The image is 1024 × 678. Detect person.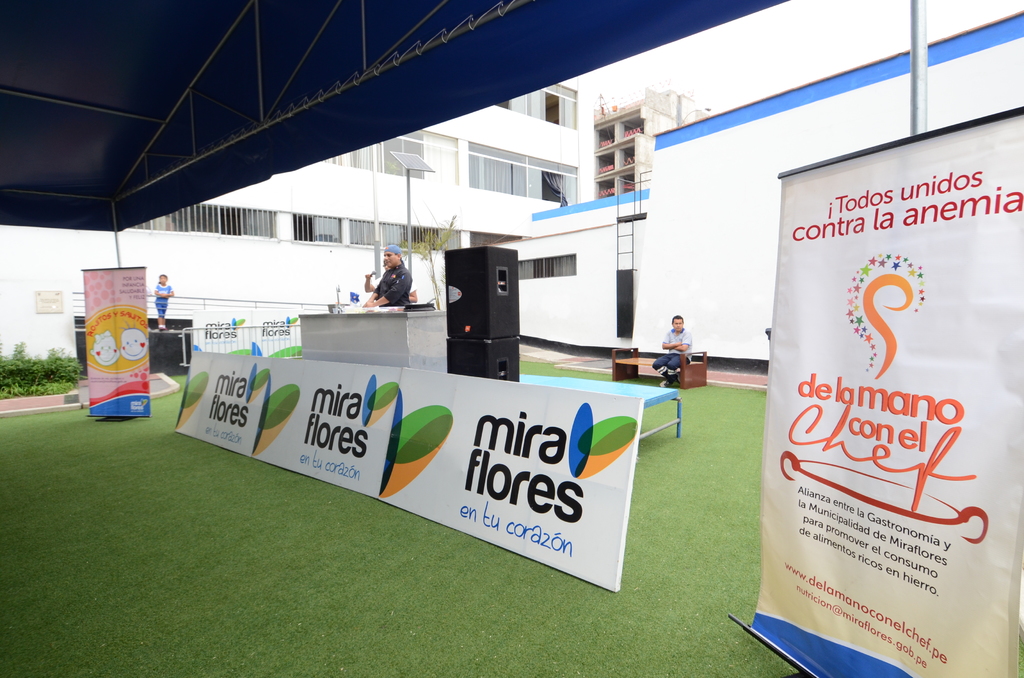
Detection: [left=152, top=272, right=175, bottom=334].
